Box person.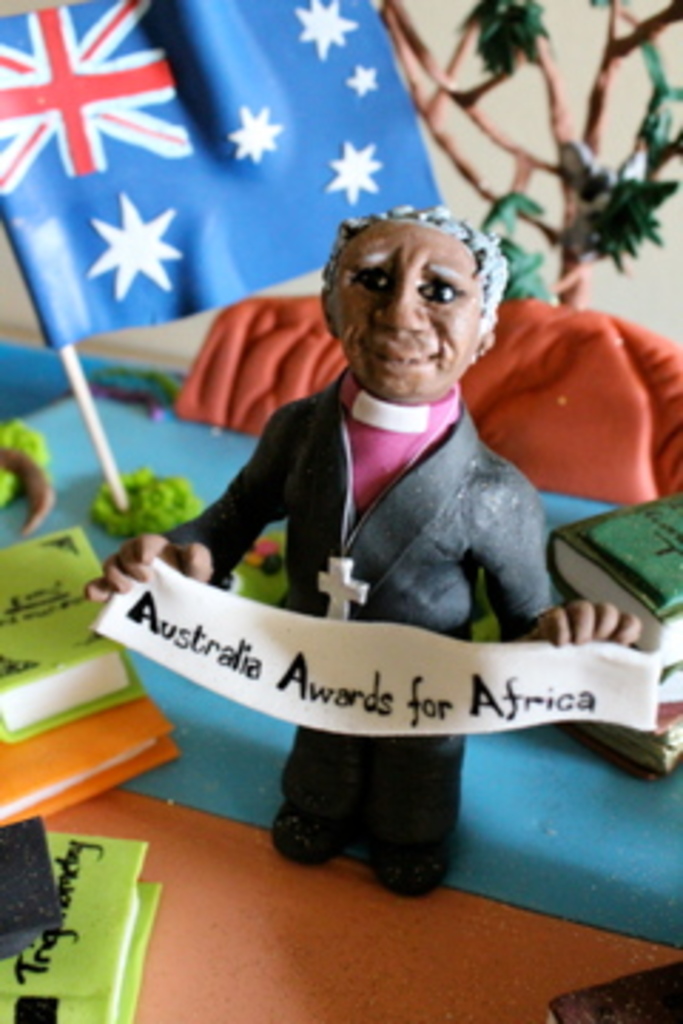
left=88, top=202, right=632, bottom=887.
